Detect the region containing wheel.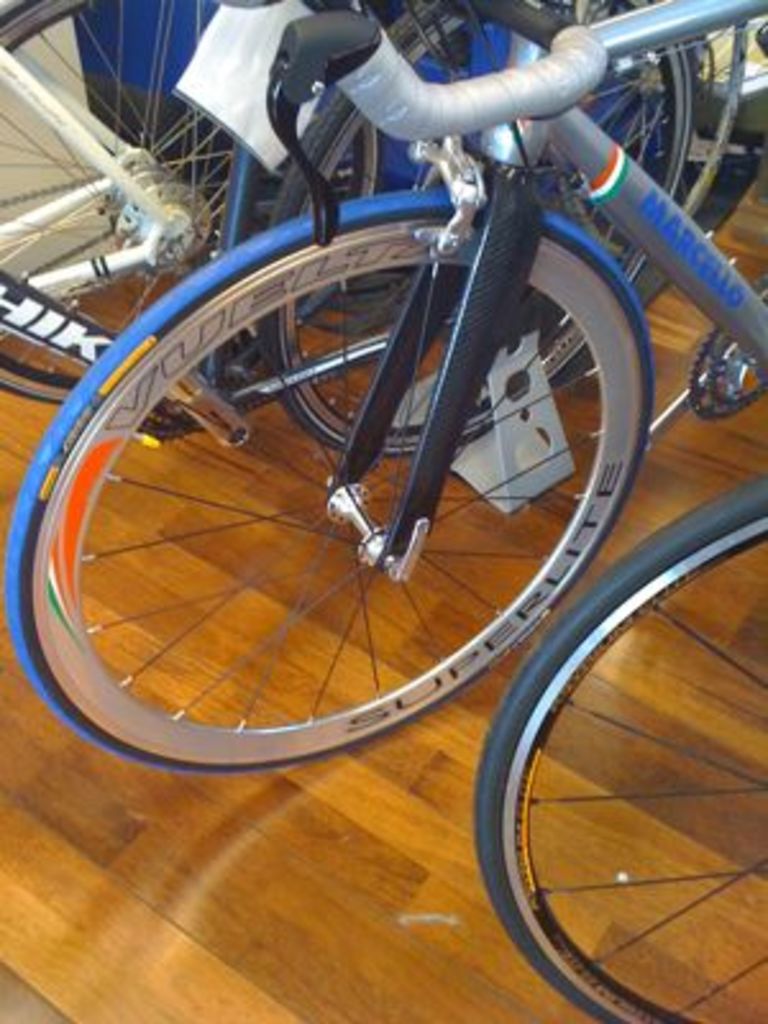
471/479/765/1019.
